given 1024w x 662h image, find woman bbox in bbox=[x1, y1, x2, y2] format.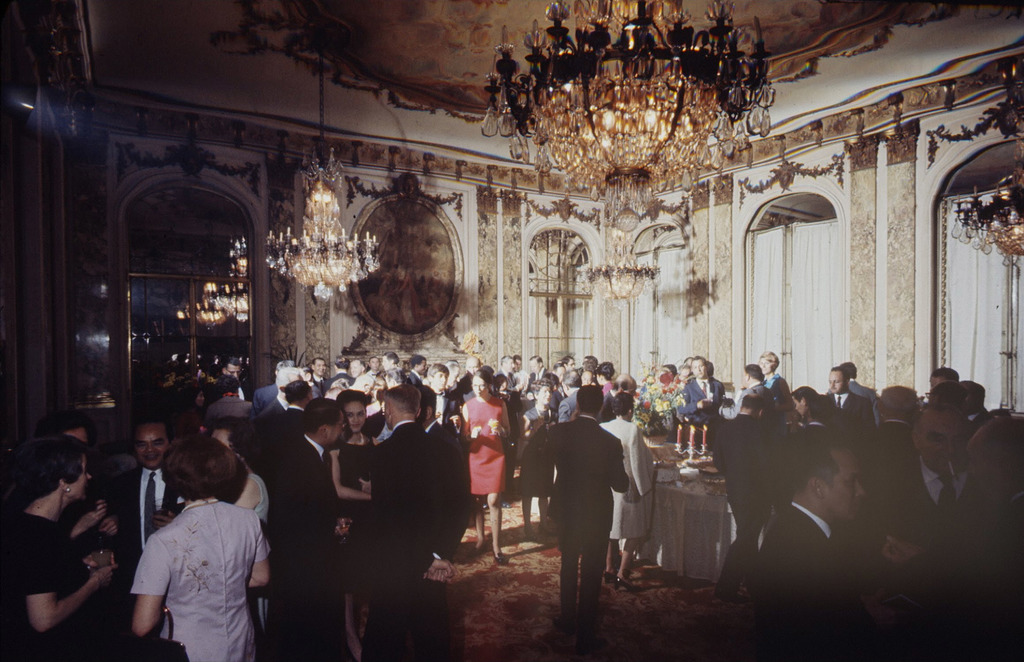
bbox=[592, 394, 655, 595].
